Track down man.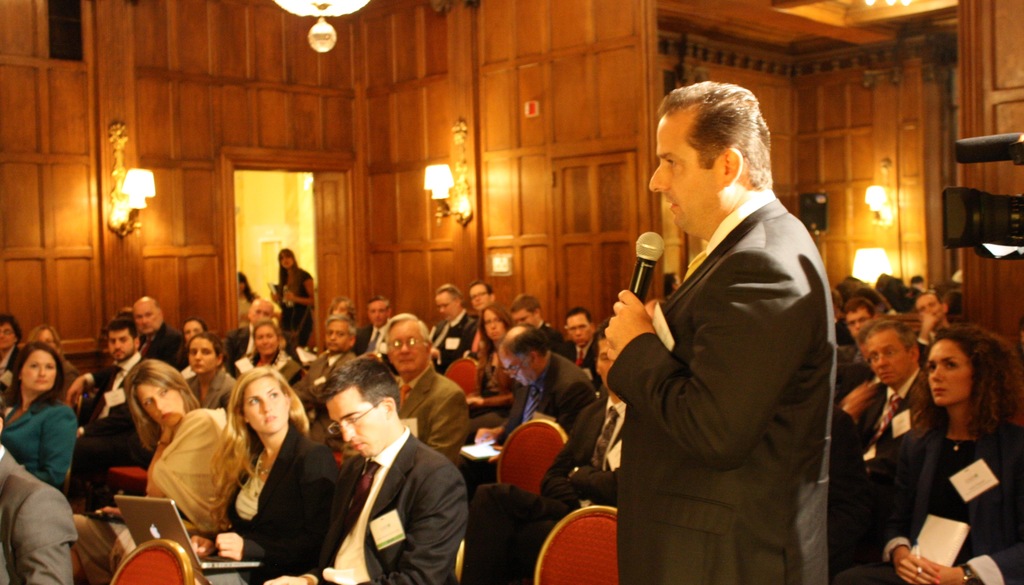
Tracked to rect(471, 338, 620, 584).
